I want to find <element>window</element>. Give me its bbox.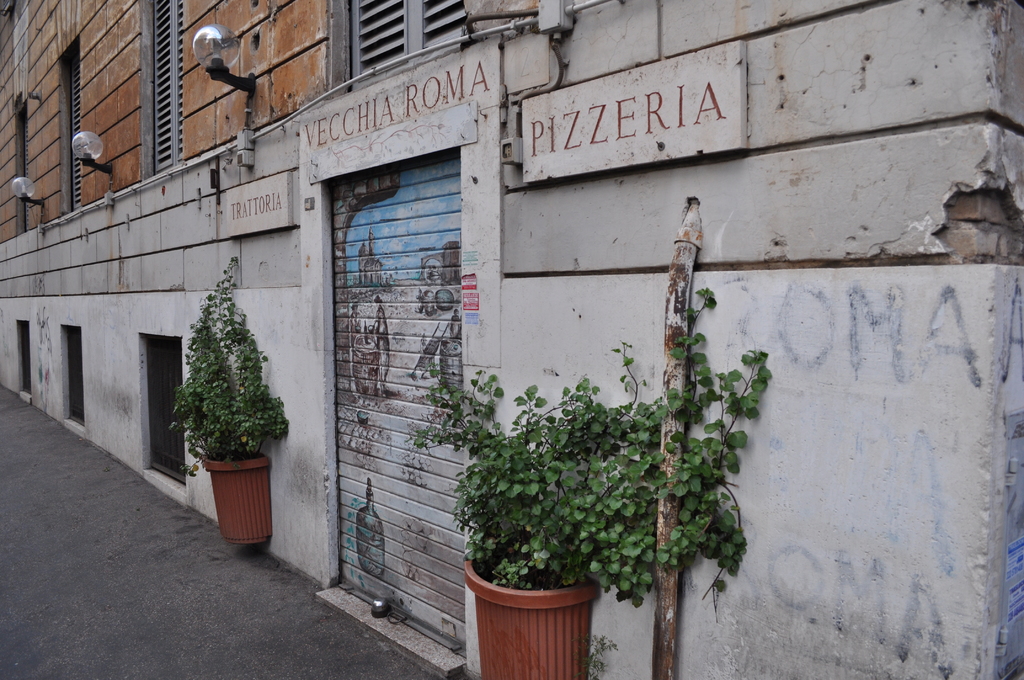
select_region(65, 40, 92, 209).
